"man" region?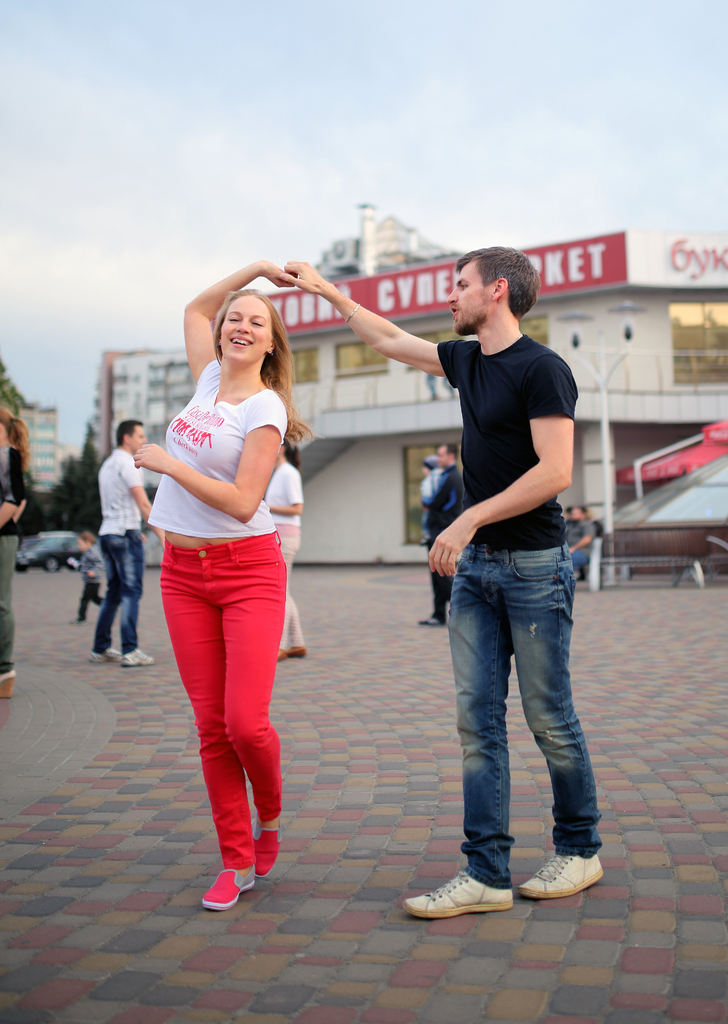
(x1=416, y1=445, x2=465, y2=630)
